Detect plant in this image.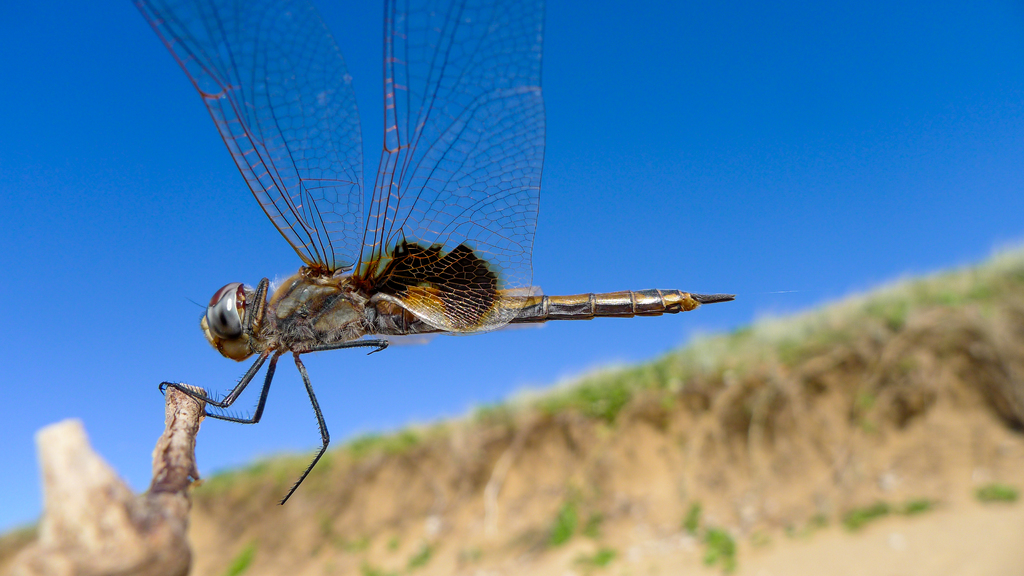
Detection: (701, 519, 741, 566).
